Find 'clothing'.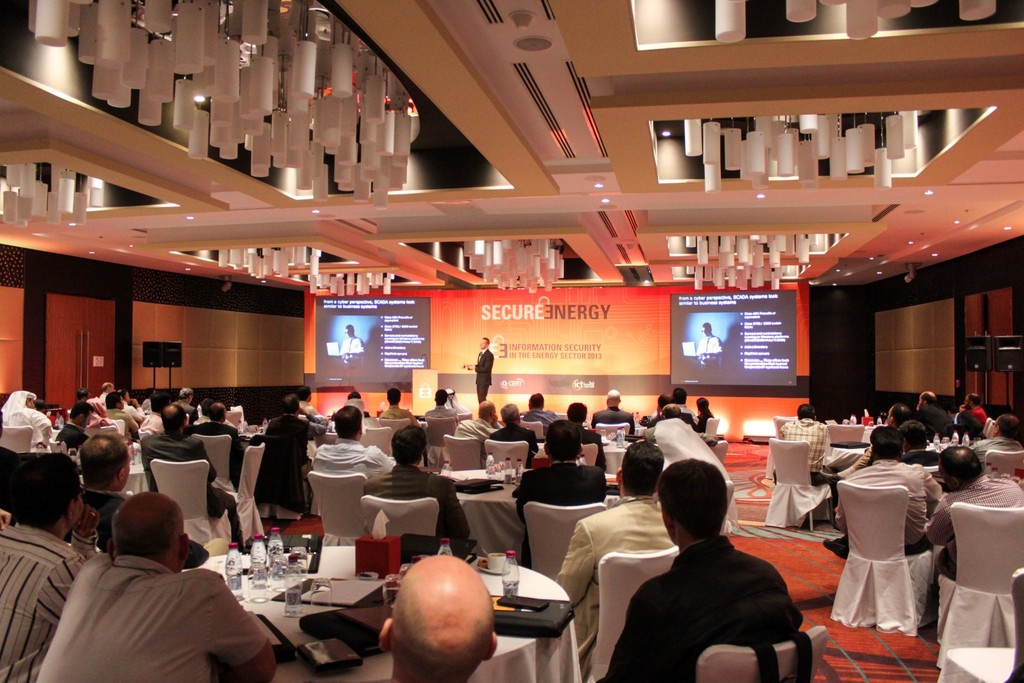
rect(780, 417, 829, 486).
